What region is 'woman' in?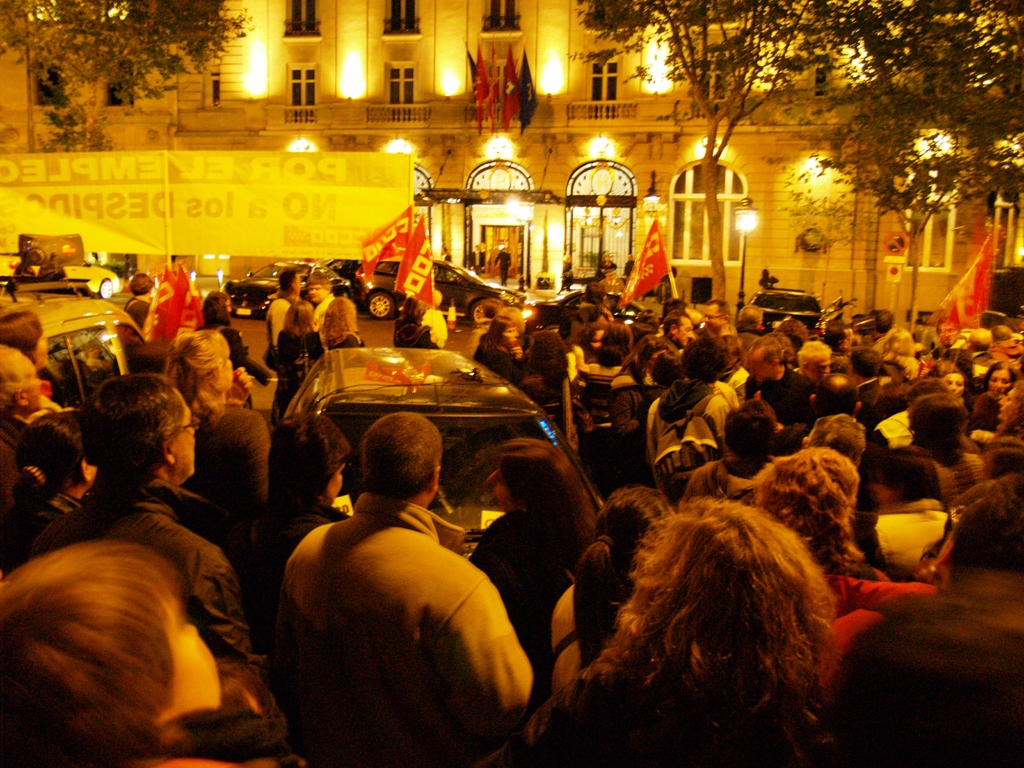
pyautogui.locateOnScreen(468, 440, 592, 686).
